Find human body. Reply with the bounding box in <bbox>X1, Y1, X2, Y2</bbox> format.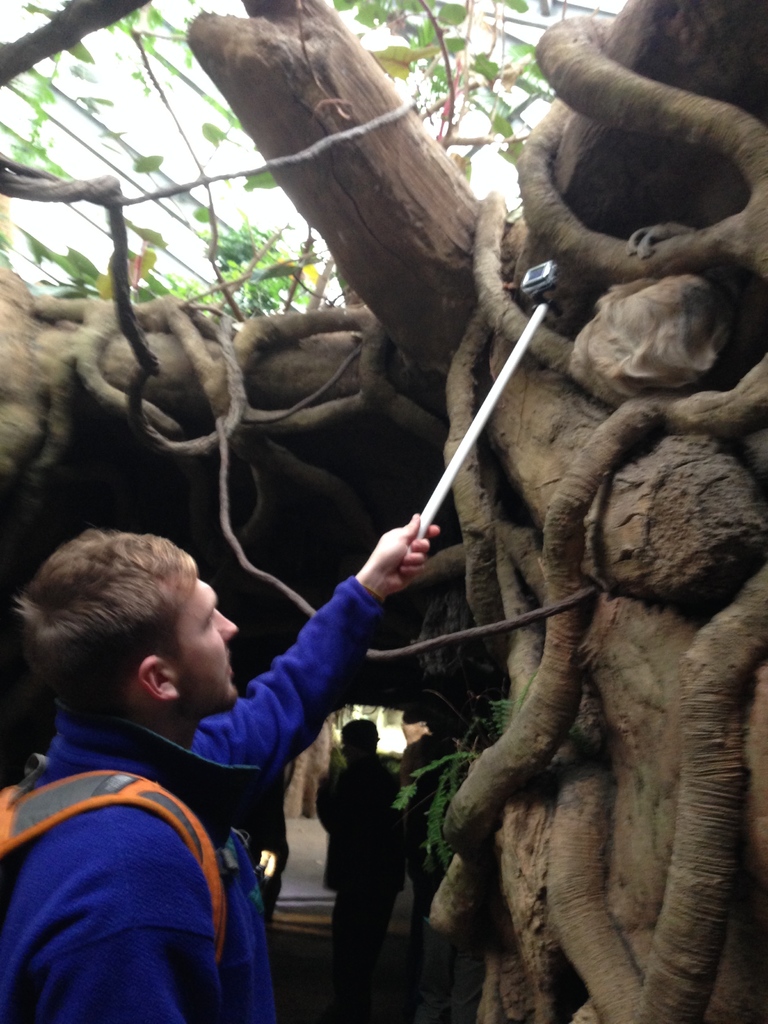
<bbox>0, 512, 444, 1023</bbox>.
